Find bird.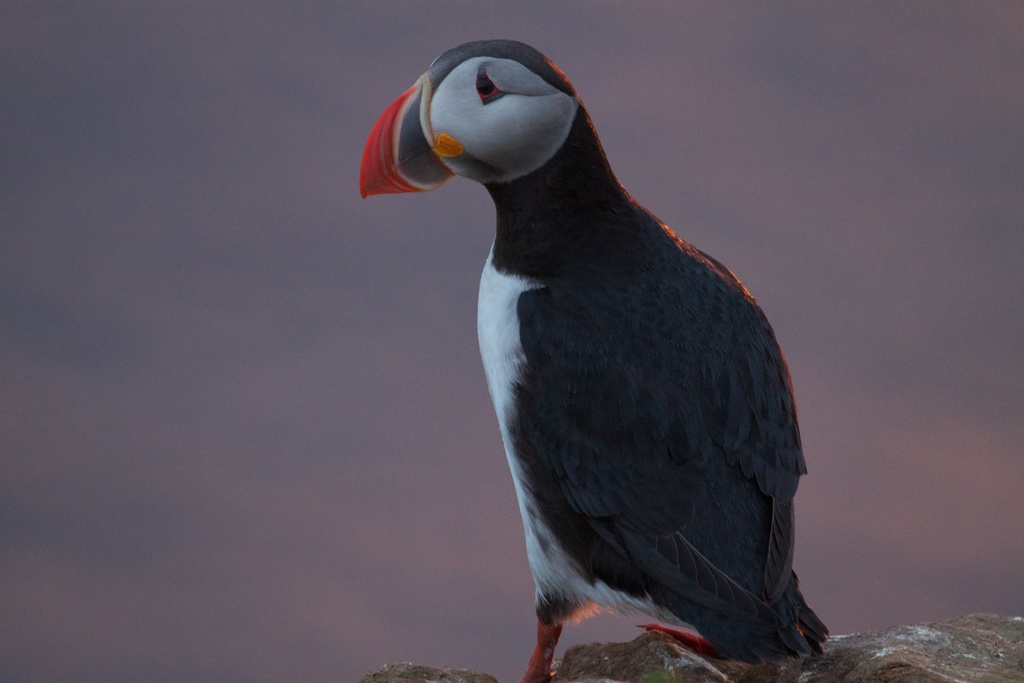
left=358, top=34, right=840, bottom=682.
